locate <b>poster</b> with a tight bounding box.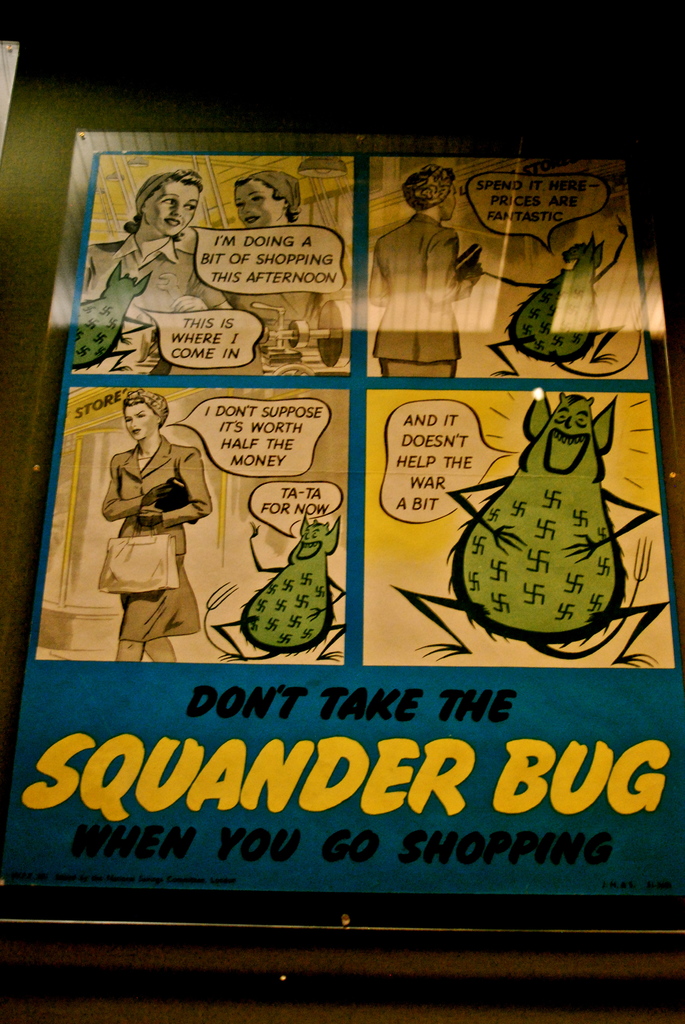
(6, 144, 682, 903).
